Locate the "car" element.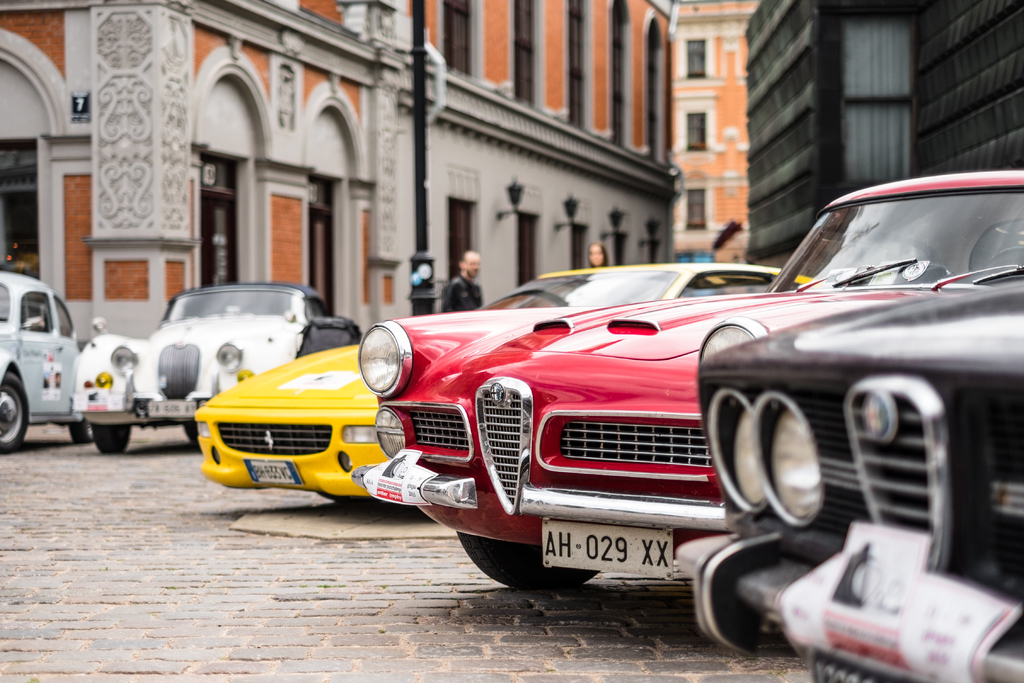
Element bbox: {"x1": 348, "y1": 172, "x2": 1023, "y2": 589}.
